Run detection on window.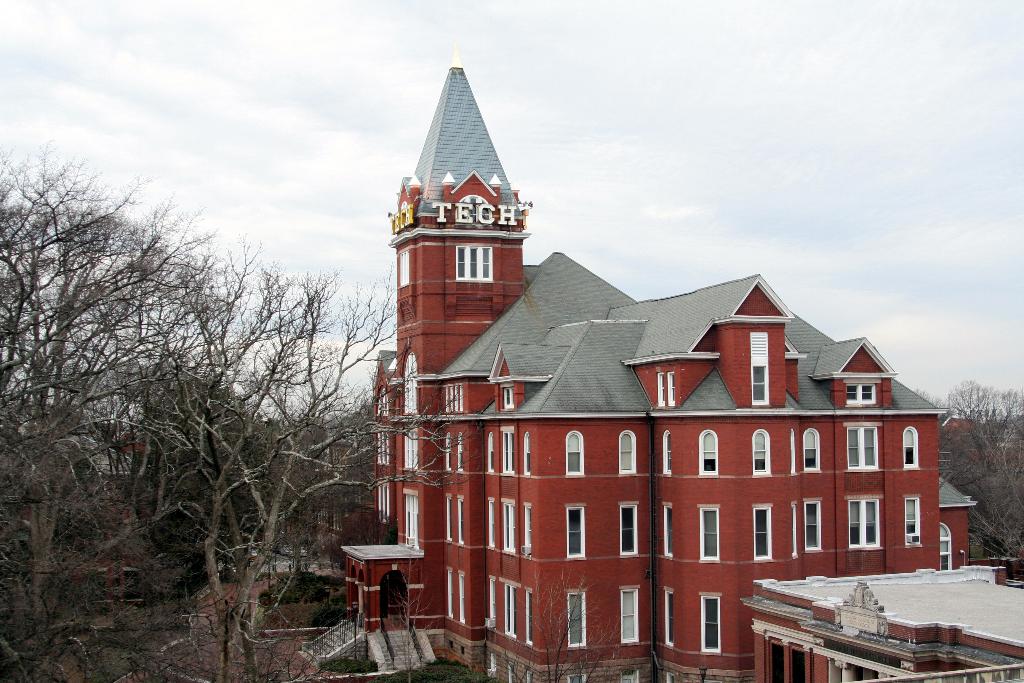
Result: [left=459, top=245, right=493, bottom=277].
